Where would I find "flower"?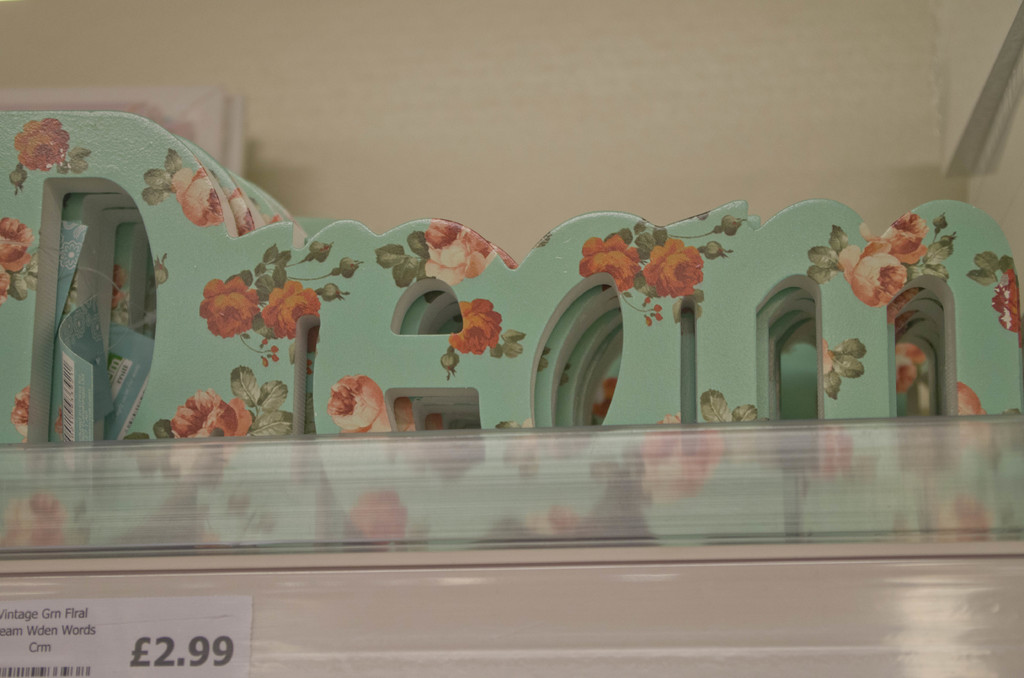
At 182/274/249/341.
